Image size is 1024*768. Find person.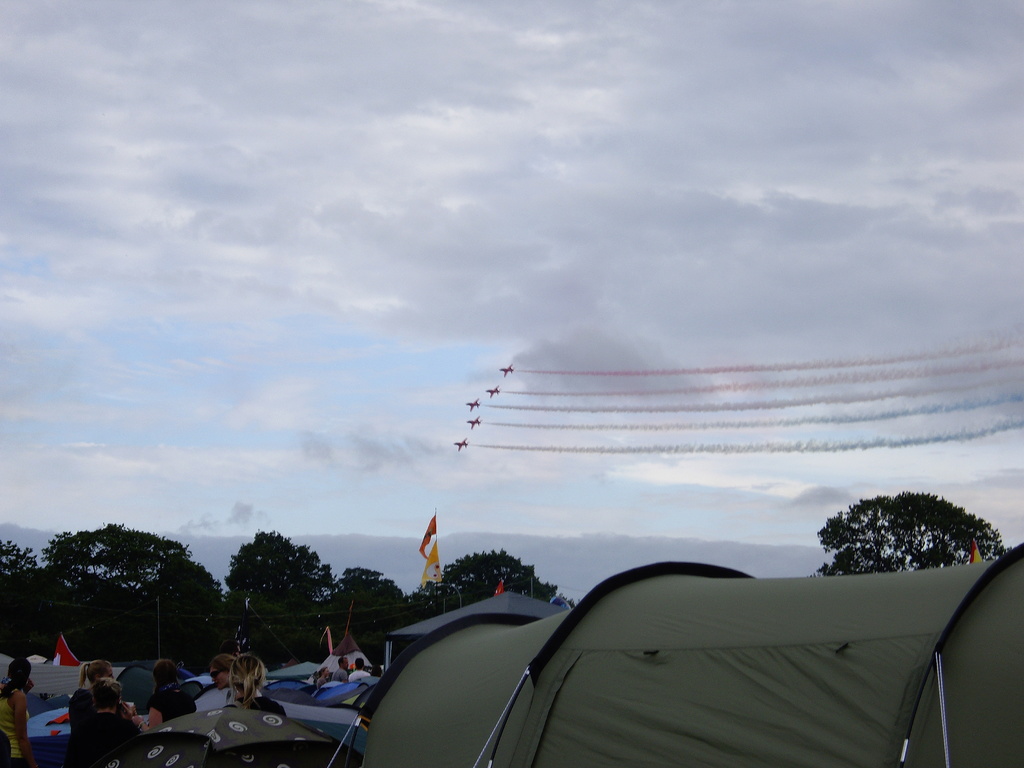
[1, 657, 36, 767].
